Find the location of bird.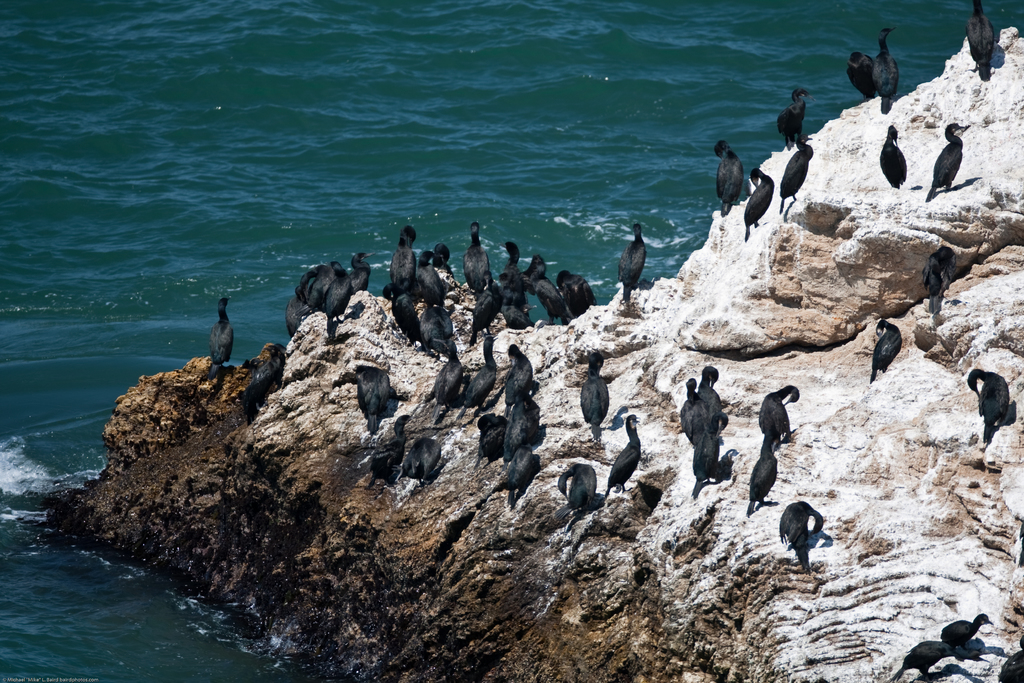
Location: pyautogui.locateOnScreen(745, 436, 779, 518).
